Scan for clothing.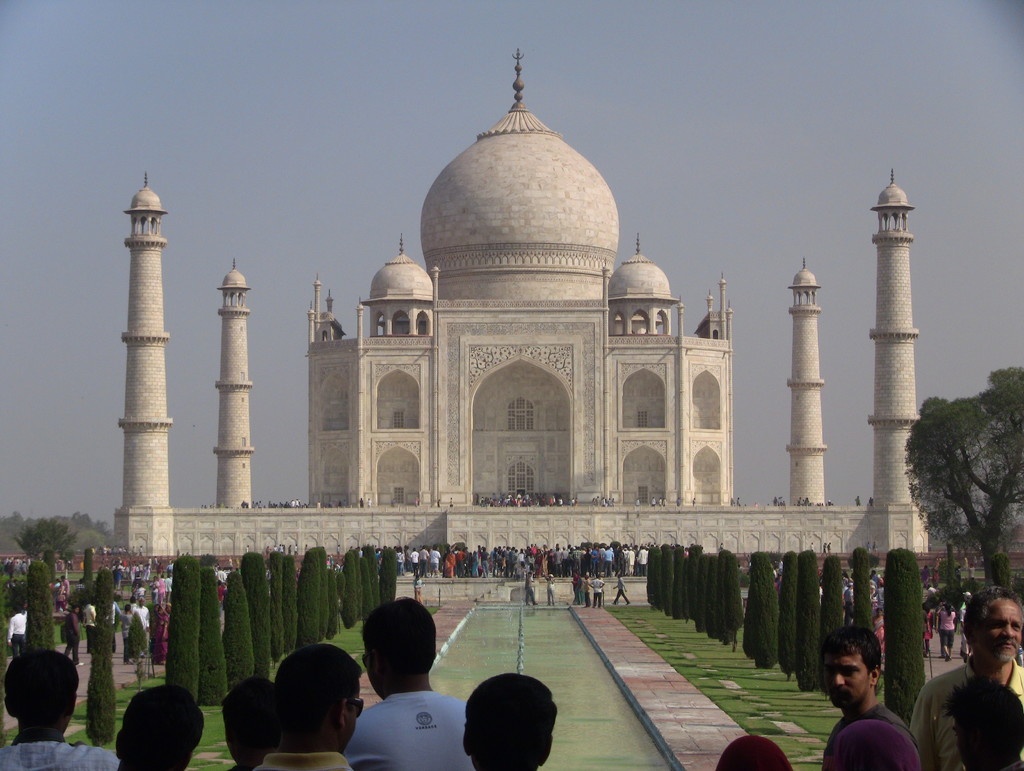
Scan result: bbox=[868, 495, 874, 504].
